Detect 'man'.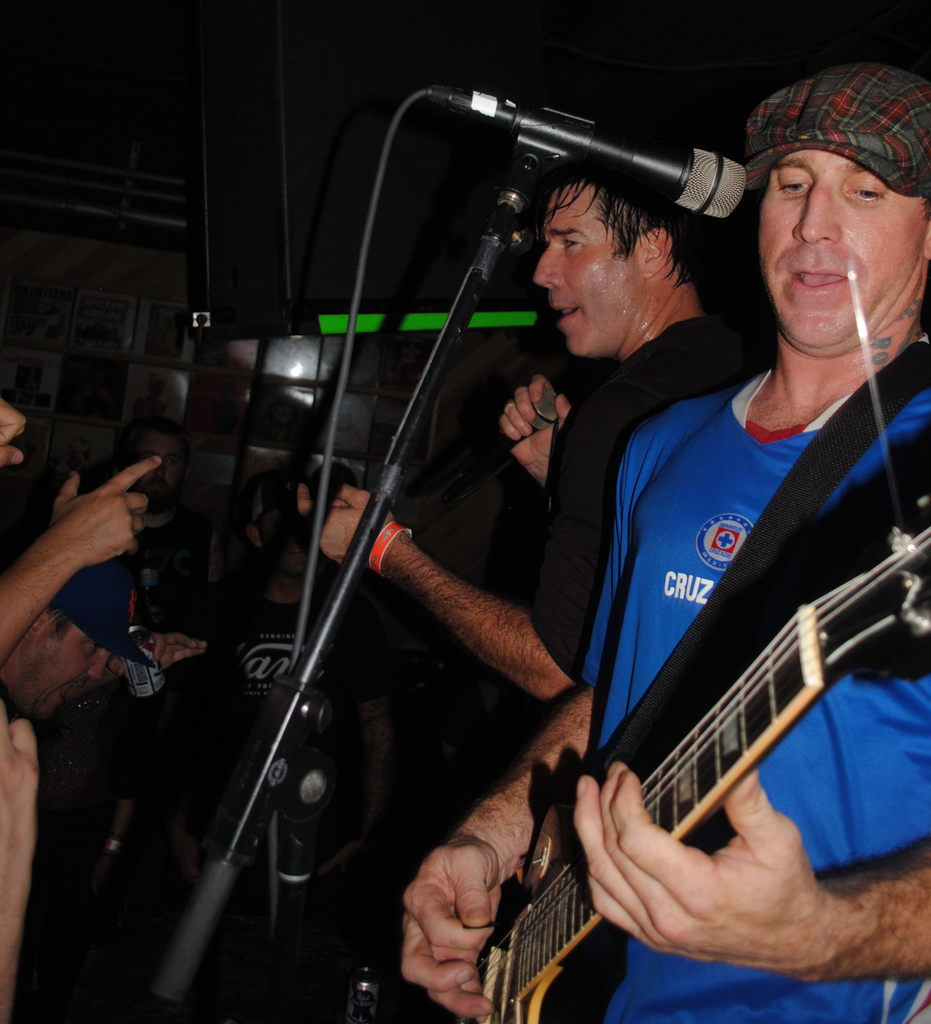
Detected at box(0, 548, 158, 727).
